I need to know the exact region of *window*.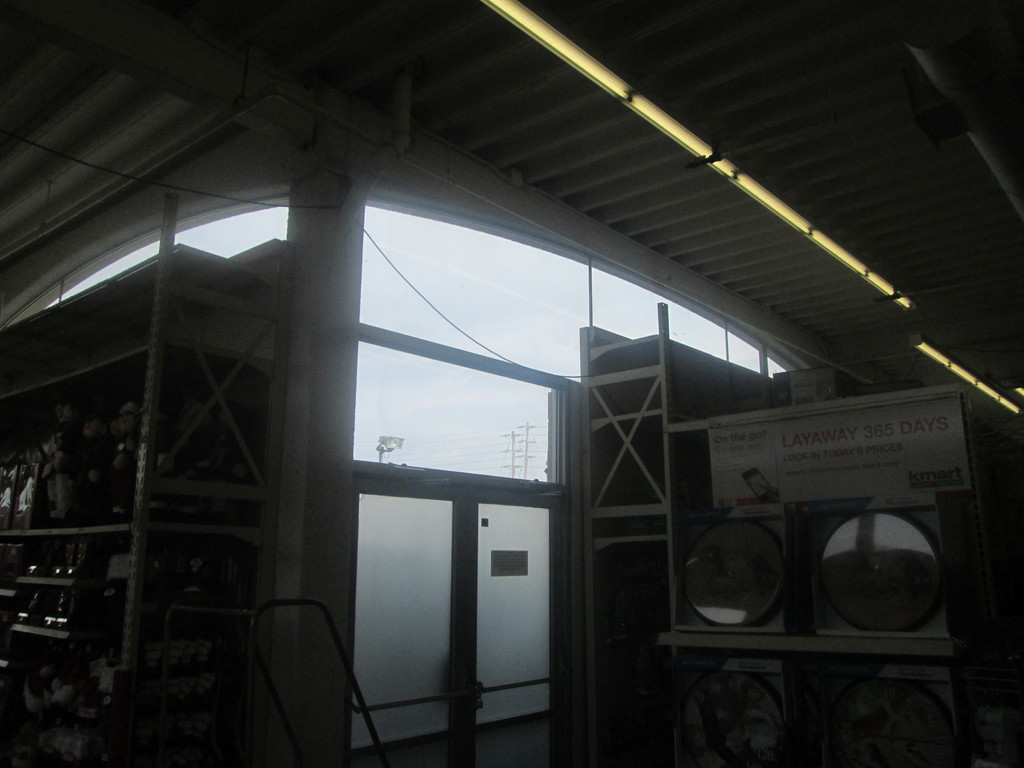
Region: <bbox>360, 201, 588, 380</bbox>.
